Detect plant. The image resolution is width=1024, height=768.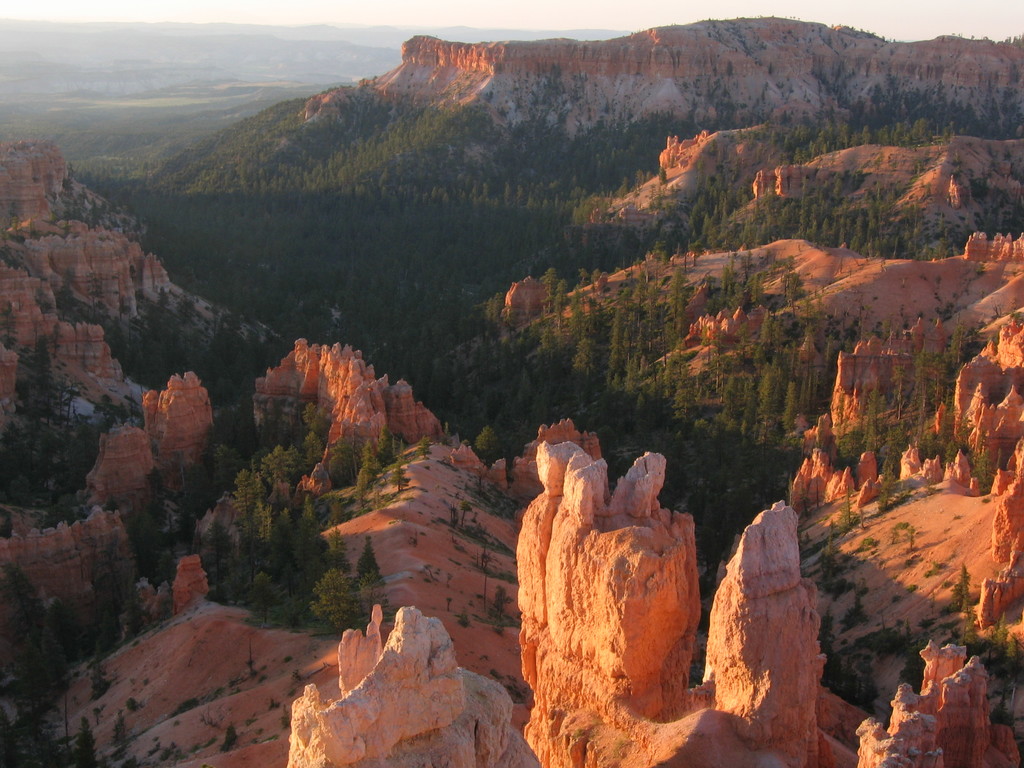
(353,536,380,589).
